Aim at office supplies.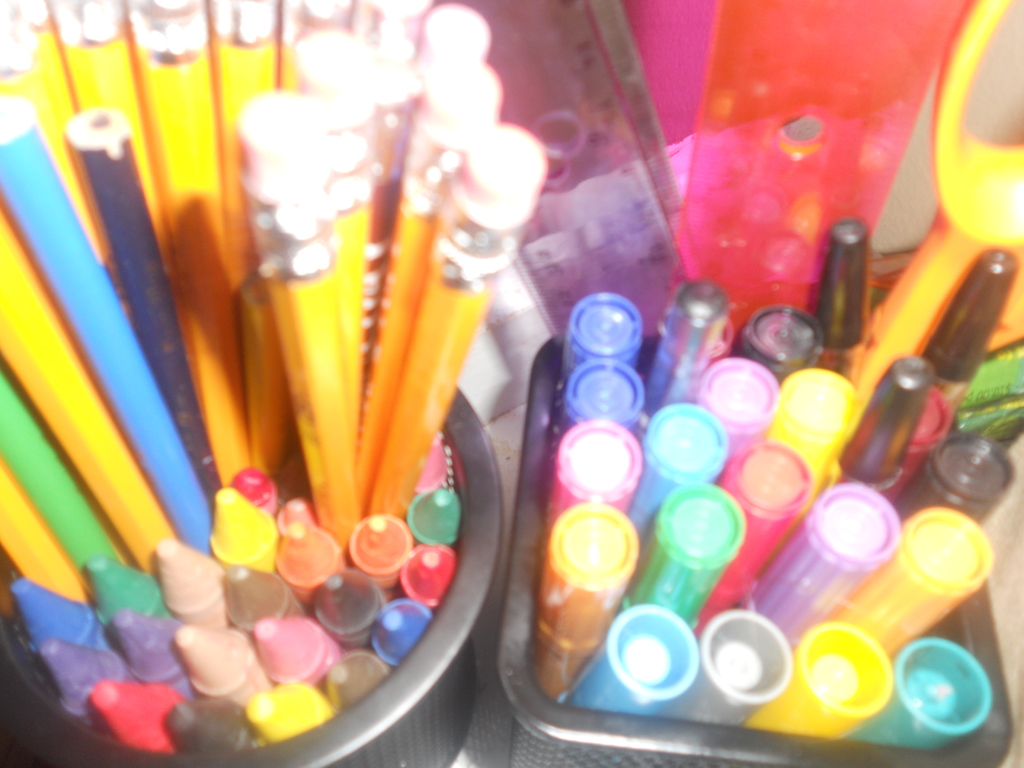
Aimed at BBox(497, 335, 1023, 767).
